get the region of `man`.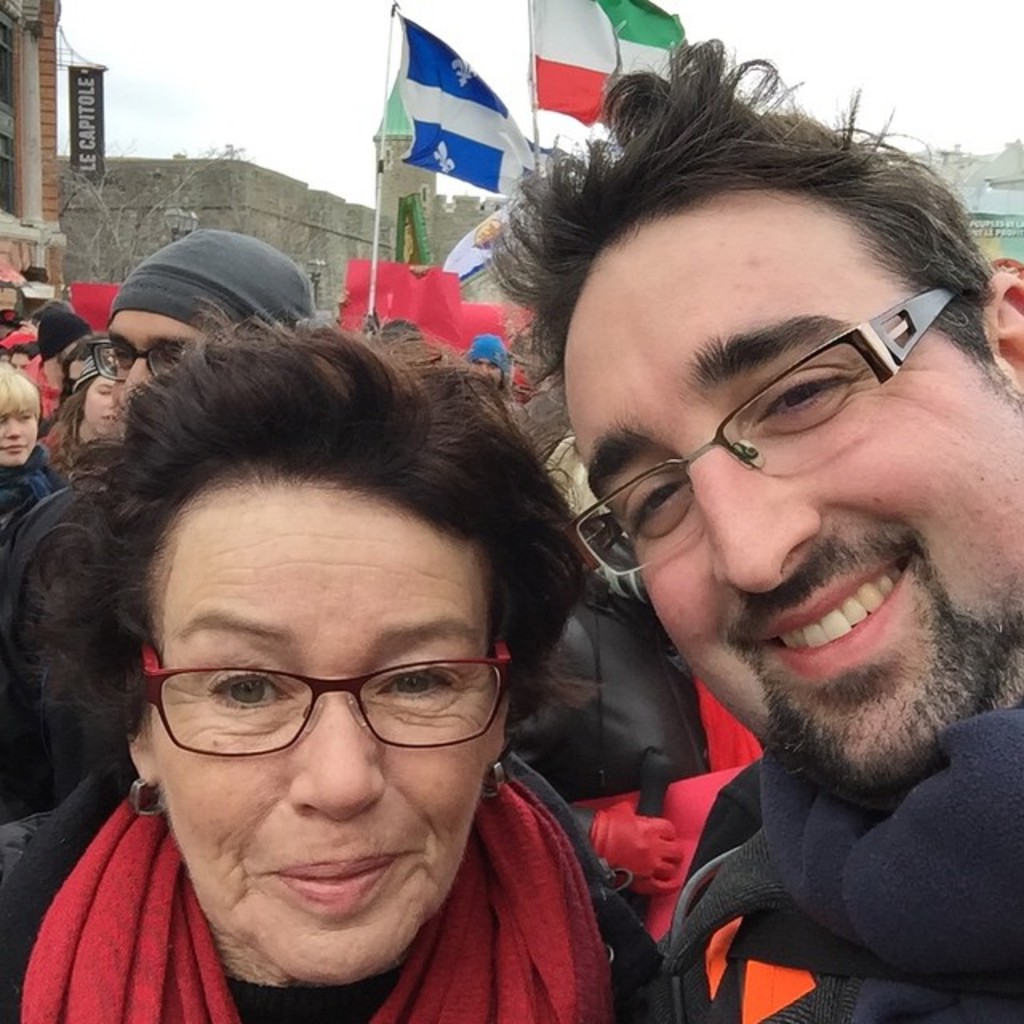
<region>462, 339, 515, 400</region>.
